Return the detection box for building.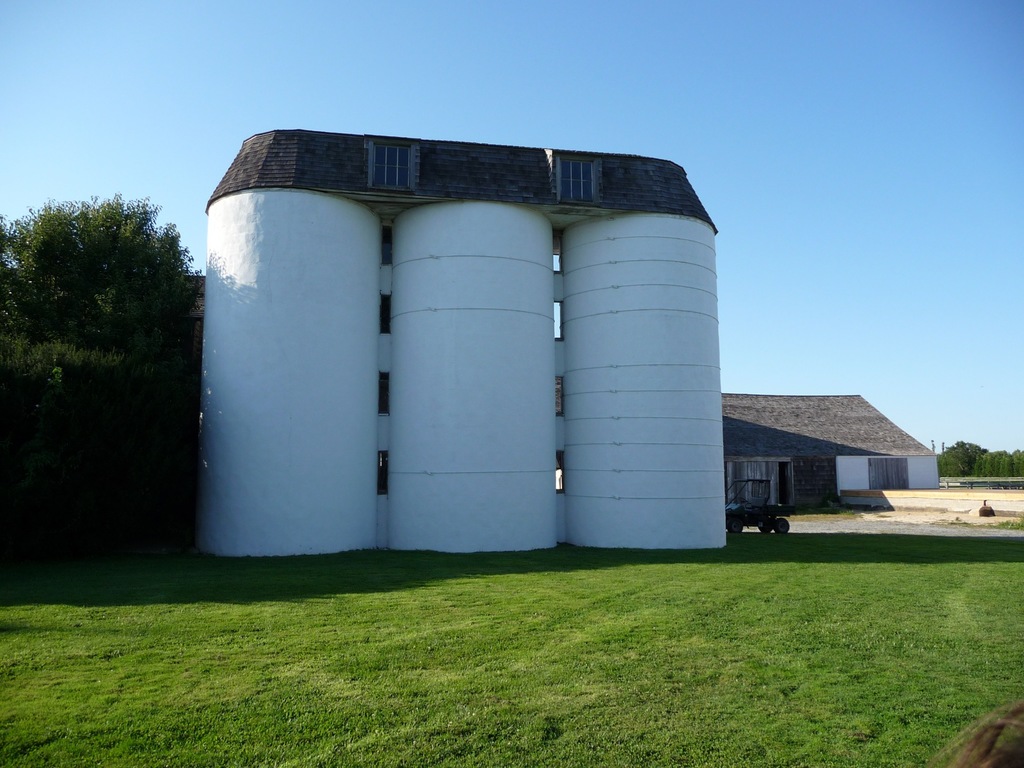
box(194, 125, 721, 564).
